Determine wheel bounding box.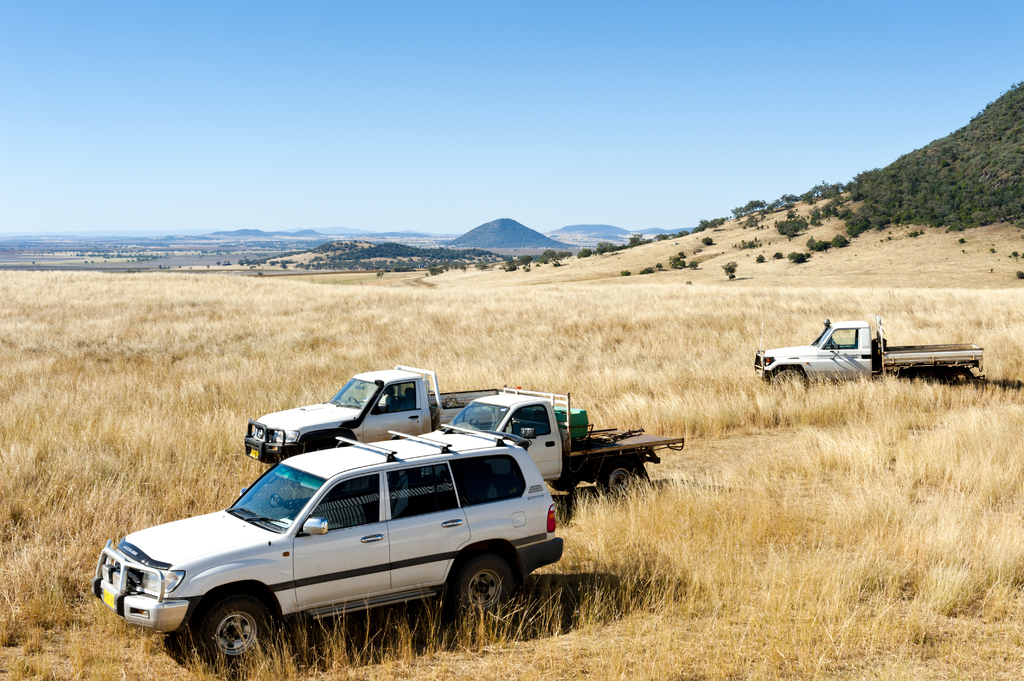
Determined: crop(295, 436, 343, 449).
